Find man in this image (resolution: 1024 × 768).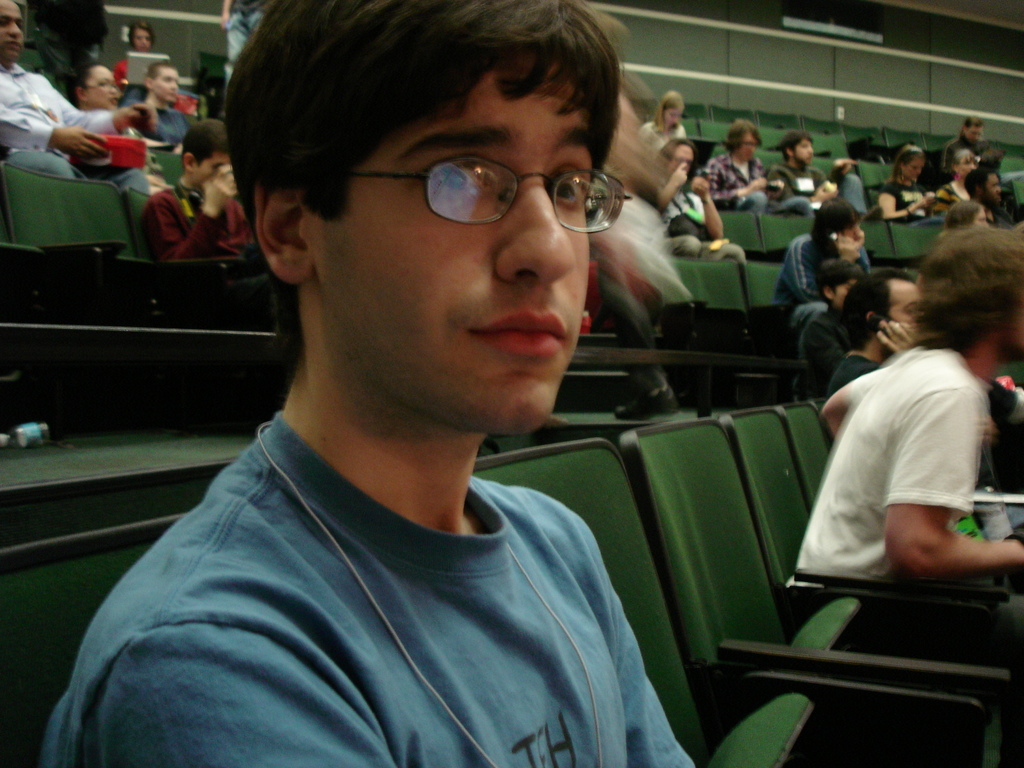
776 127 868 214.
